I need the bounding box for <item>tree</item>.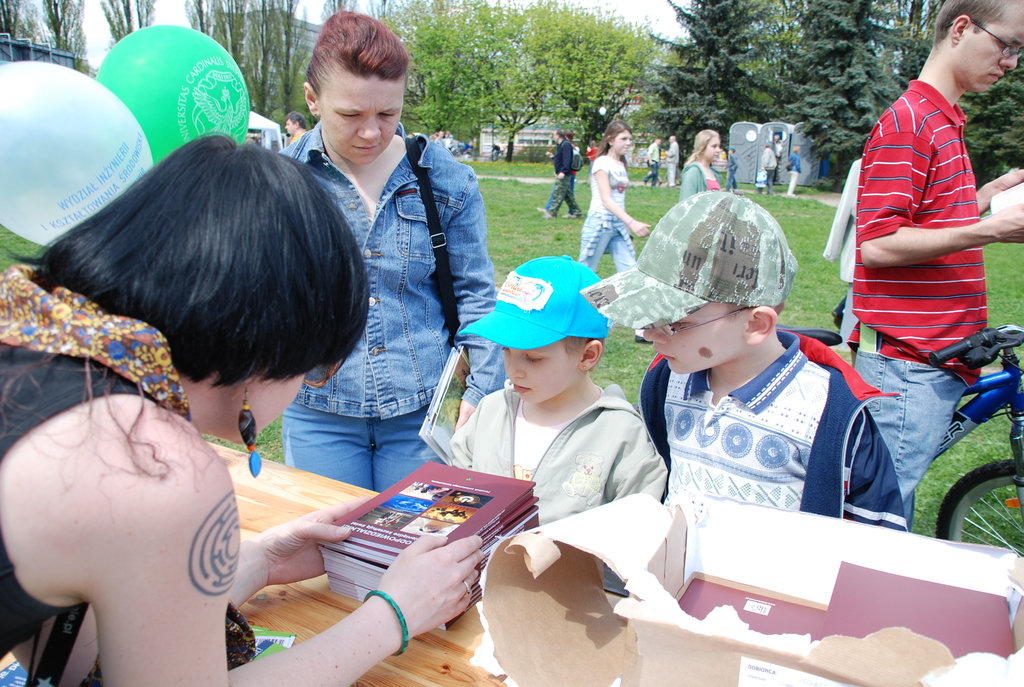
Here it is: 255:0:307:121.
